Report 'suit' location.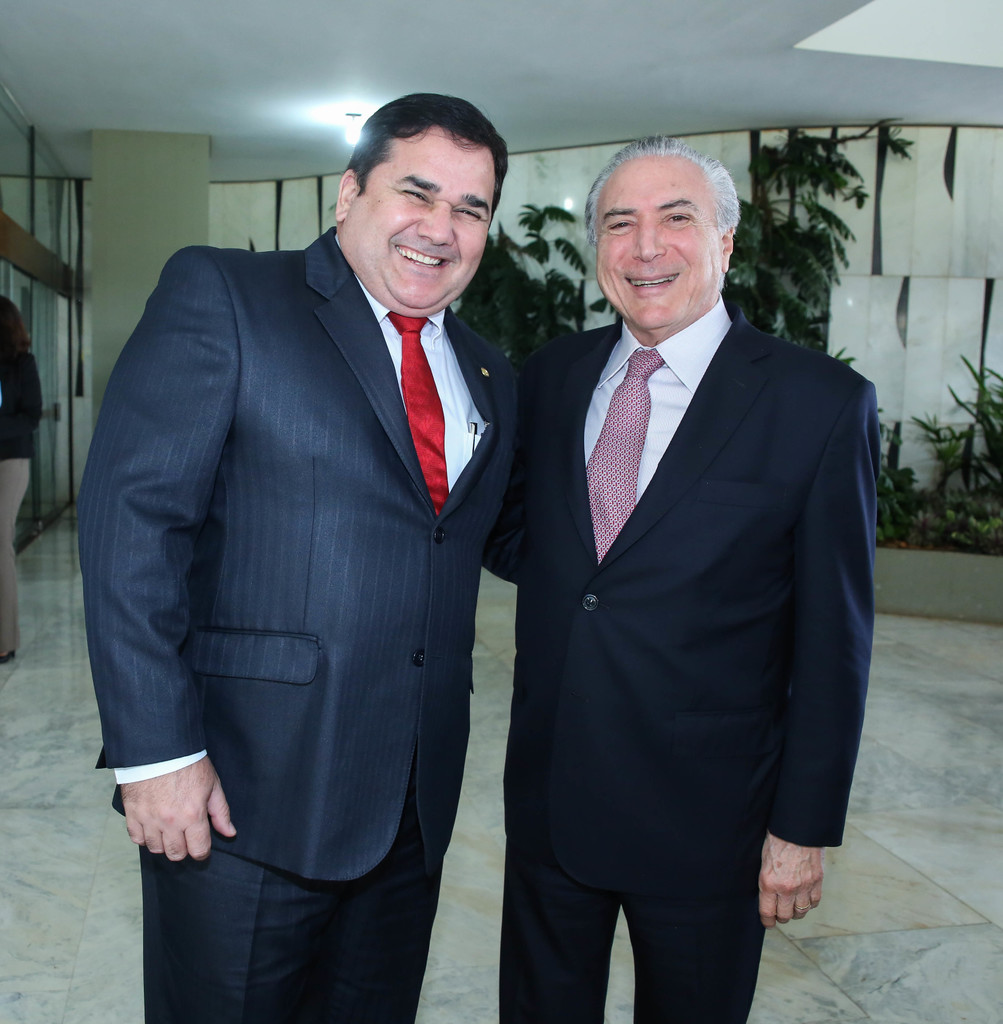
Report: <region>71, 217, 531, 1023</region>.
